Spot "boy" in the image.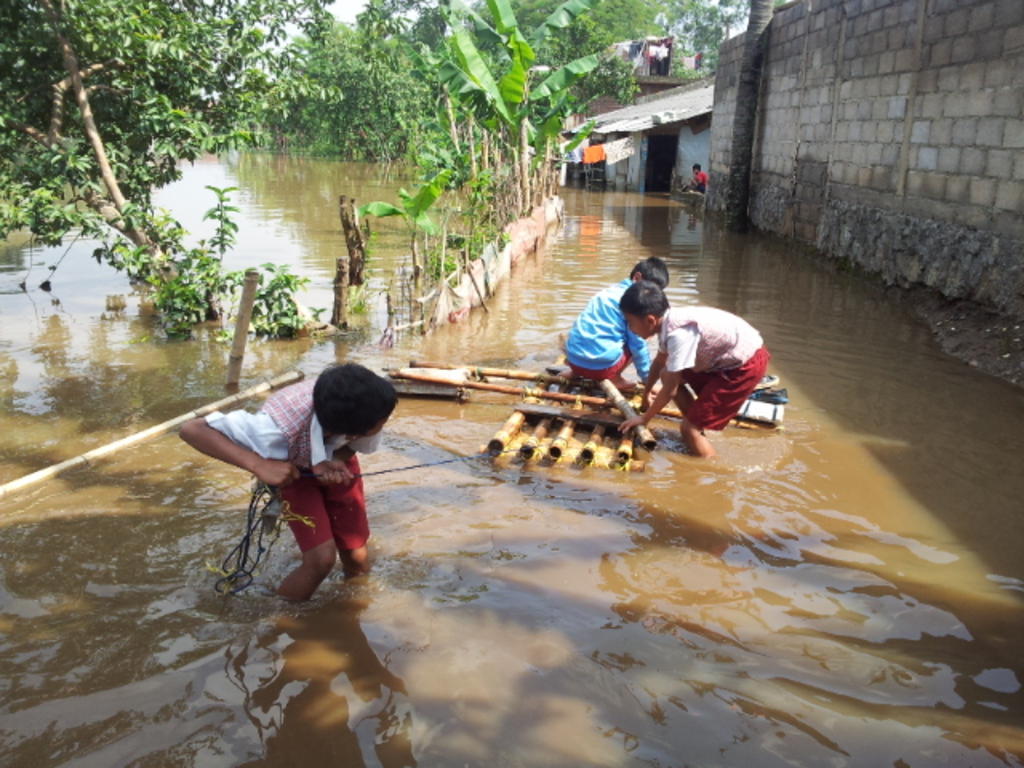
"boy" found at 563:254:670:394.
